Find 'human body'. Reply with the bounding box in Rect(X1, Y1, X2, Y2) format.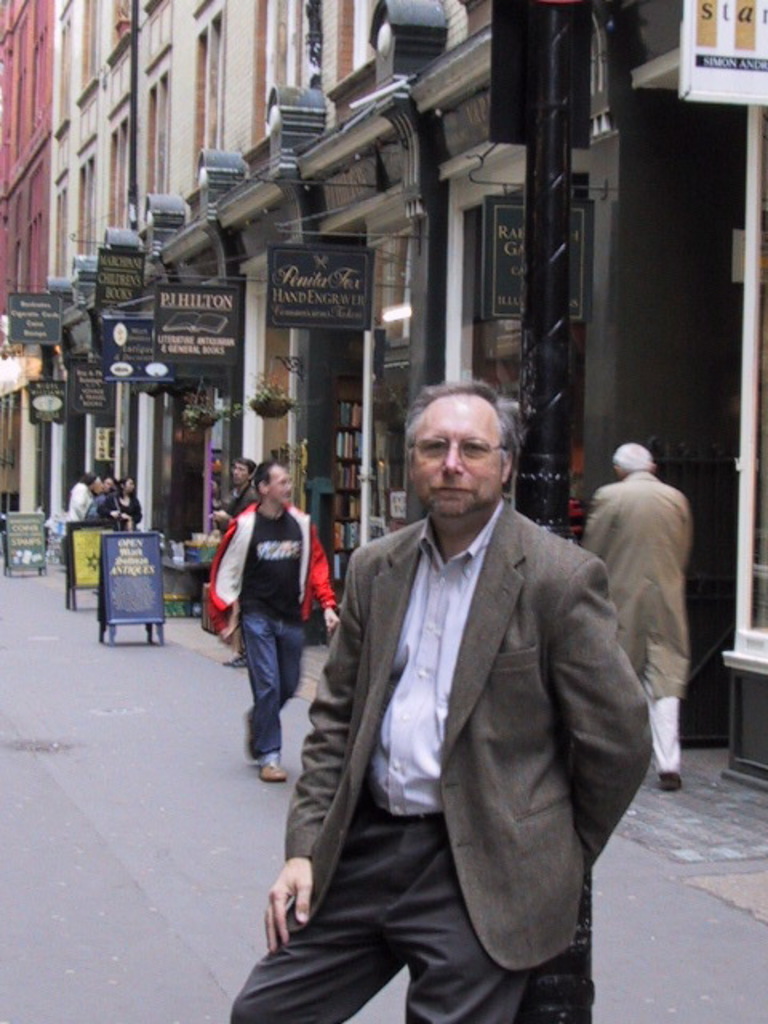
Rect(194, 499, 341, 784).
